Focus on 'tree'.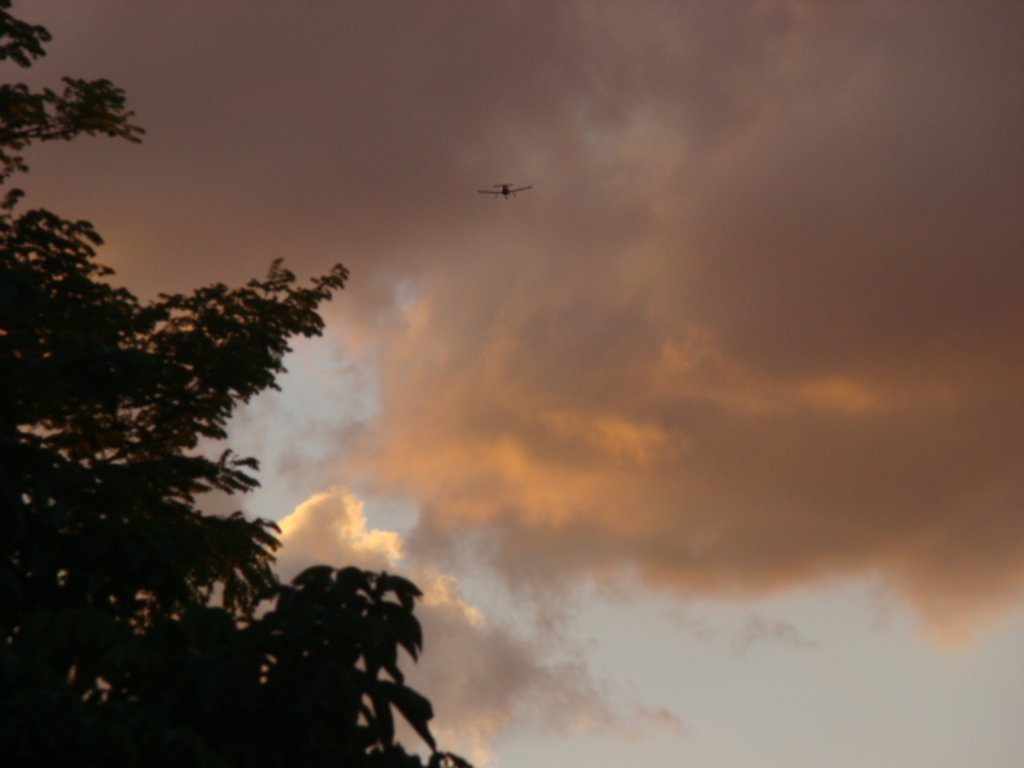
Focused at x1=152, y1=478, x2=467, y2=742.
